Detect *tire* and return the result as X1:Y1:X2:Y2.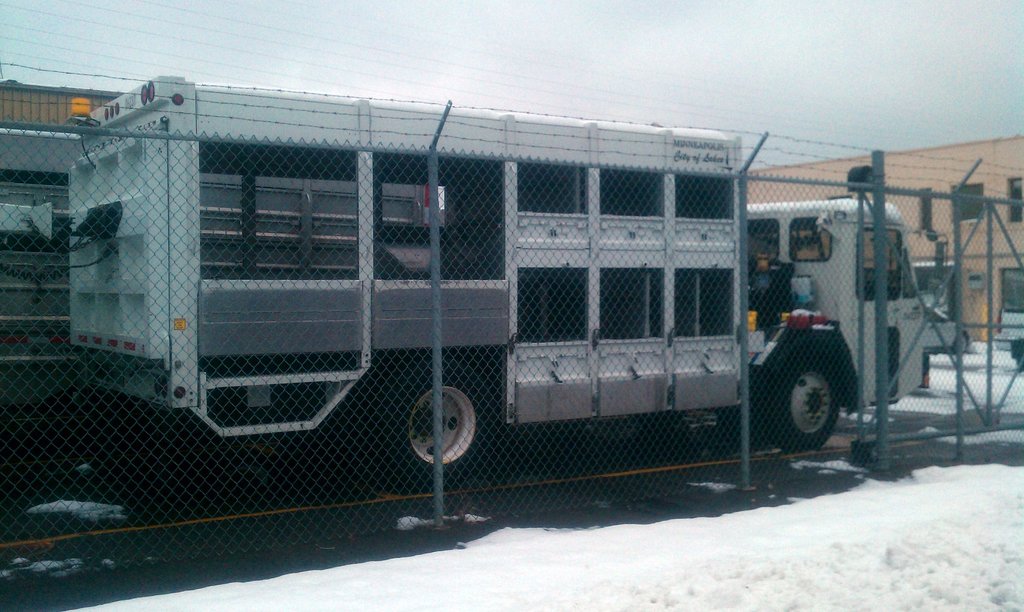
385:352:507:486.
